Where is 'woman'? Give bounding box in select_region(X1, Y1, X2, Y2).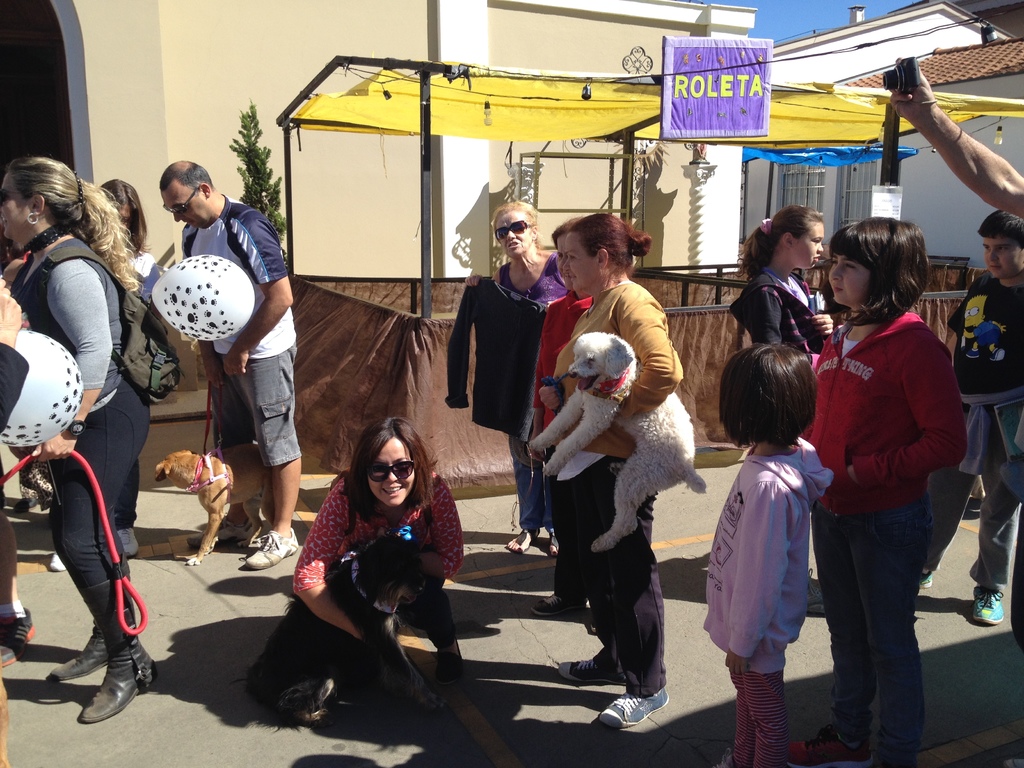
select_region(441, 197, 572, 552).
